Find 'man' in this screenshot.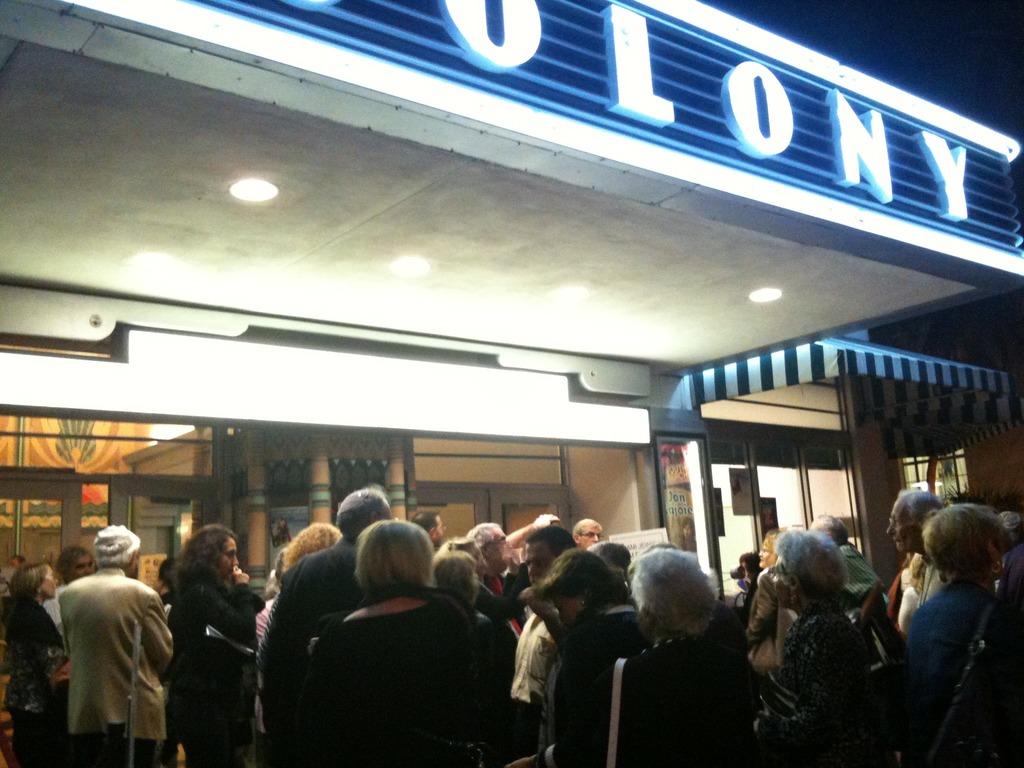
The bounding box for 'man' is {"left": 256, "top": 488, "right": 392, "bottom": 767}.
